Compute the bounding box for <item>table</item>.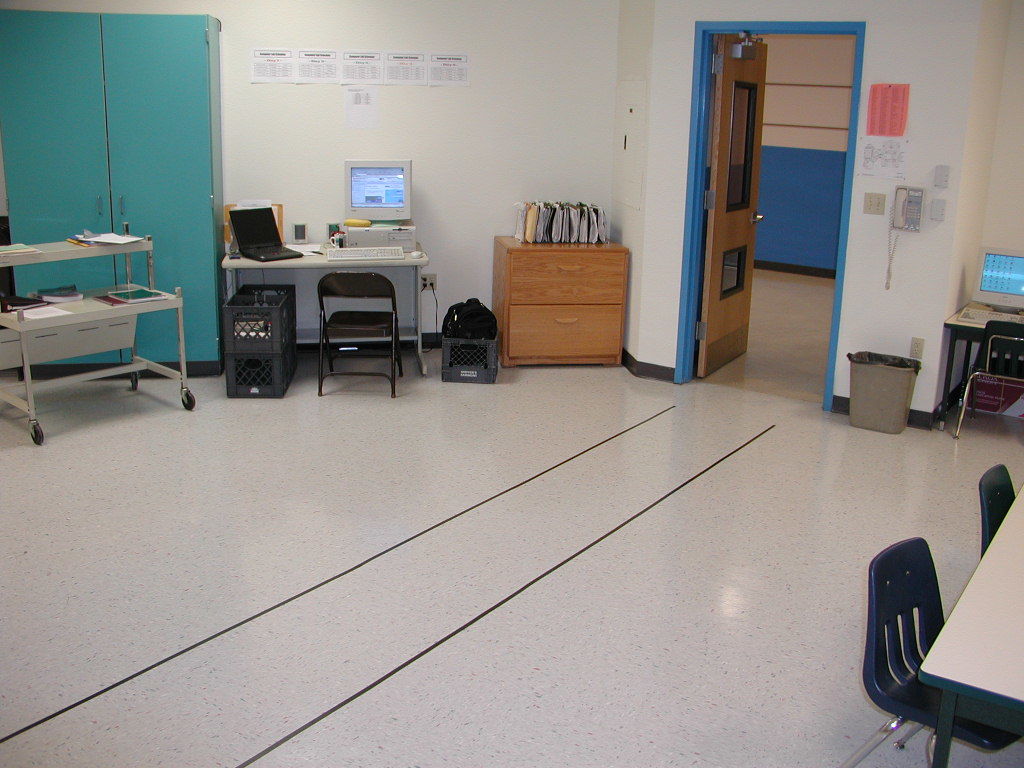
pyautogui.locateOnScreen(0, 233, 199, 467).
